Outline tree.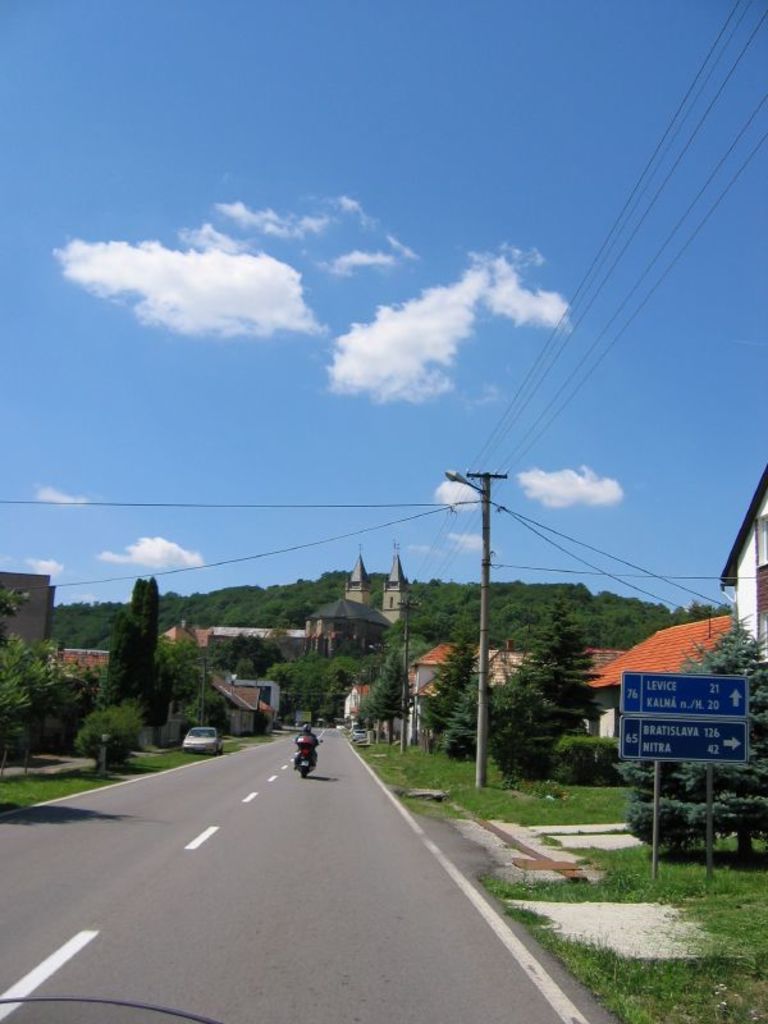
Outline: [left=320, top=626, right=415, bottom=741].
